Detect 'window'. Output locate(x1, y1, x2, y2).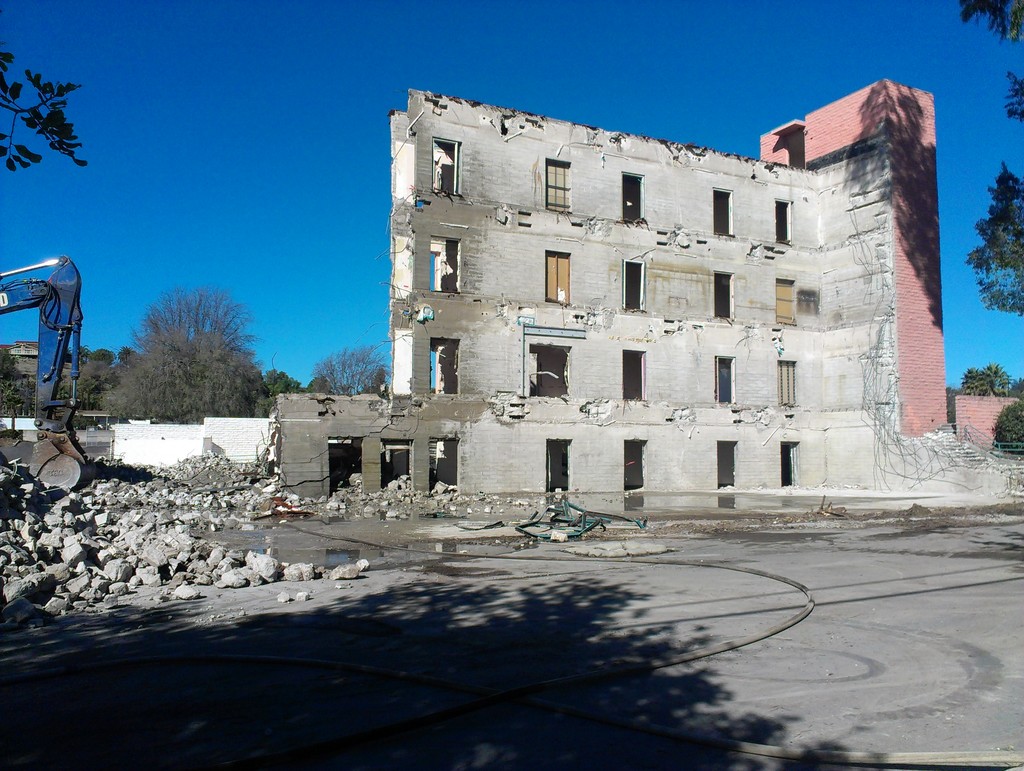
locate(528, 346, 569, 399).
